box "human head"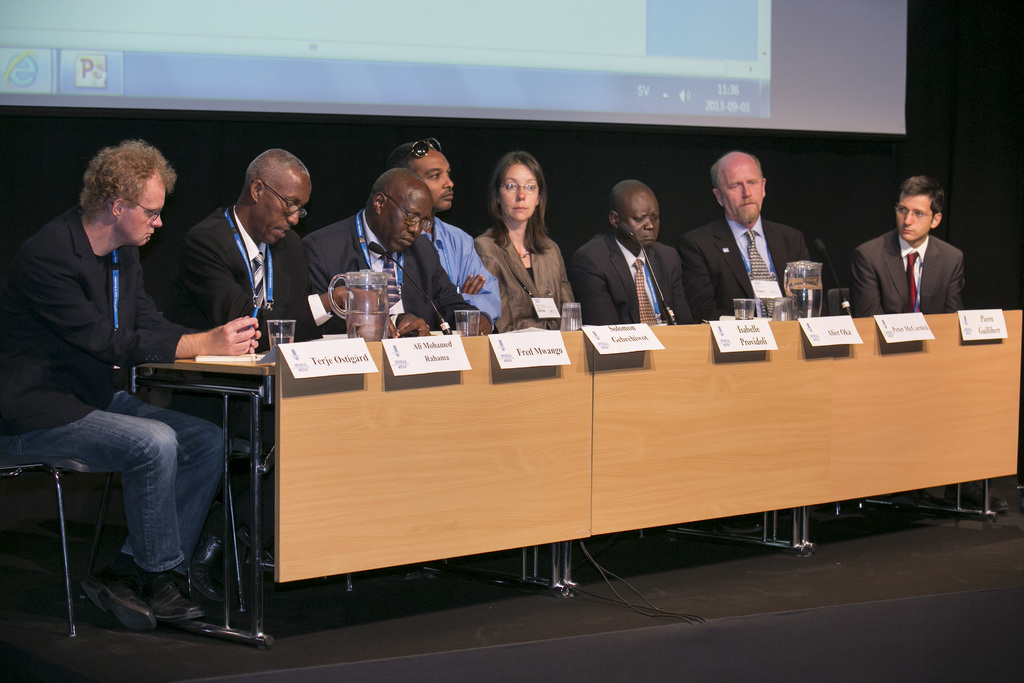
bbox=[717, 149, 768, 230]
